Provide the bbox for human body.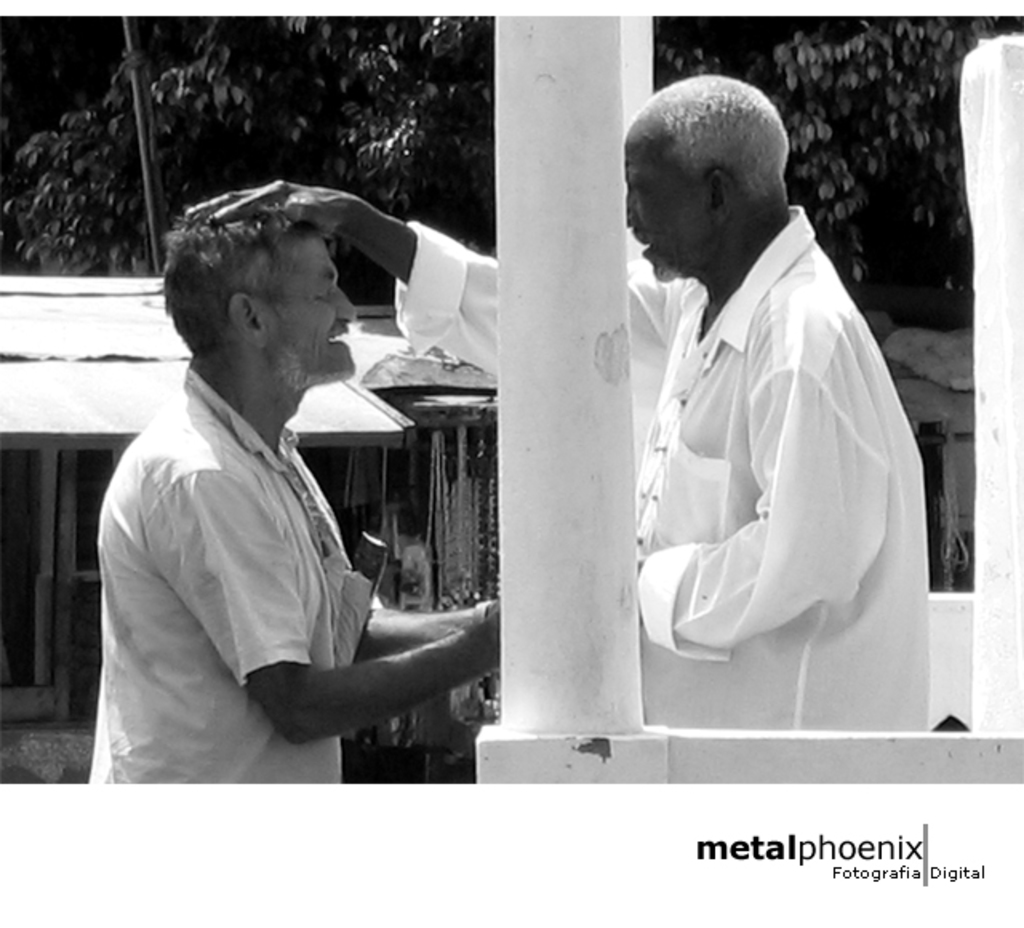
186/181/936/734.
